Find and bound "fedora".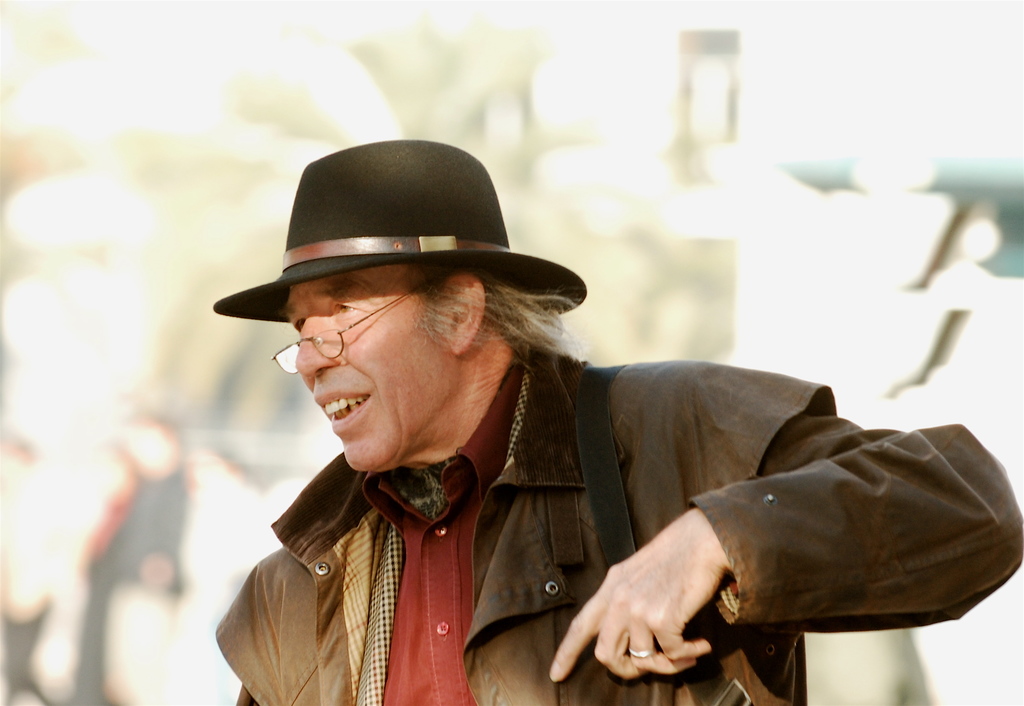
Bound: detection(213, 124, 593, 328).
